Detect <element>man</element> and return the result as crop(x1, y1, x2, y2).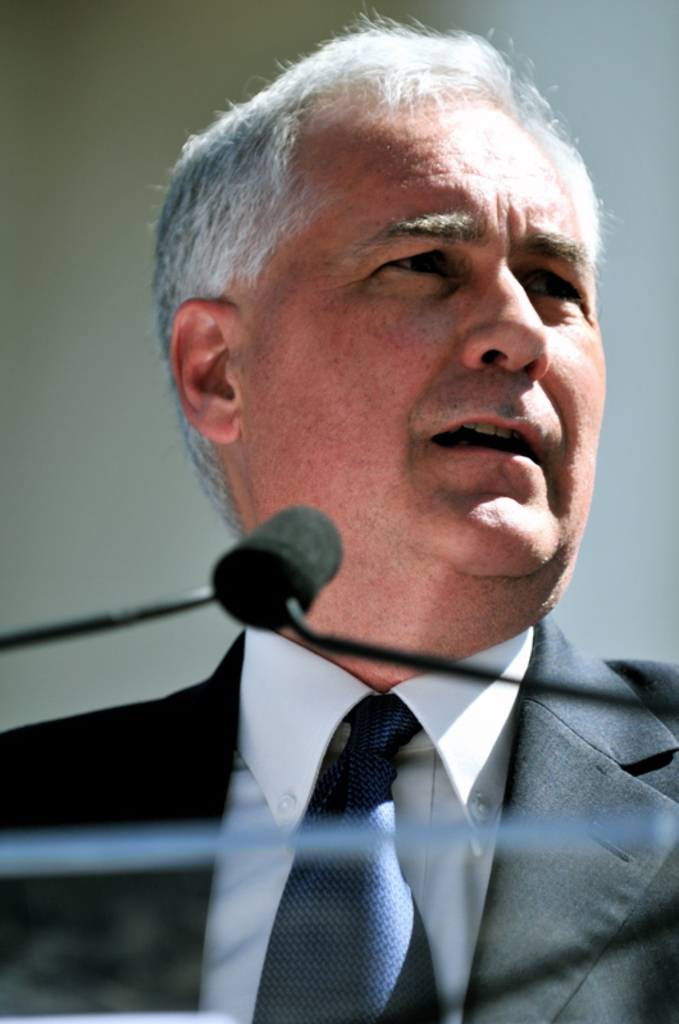
crop(0, 15, 678, 1023).
